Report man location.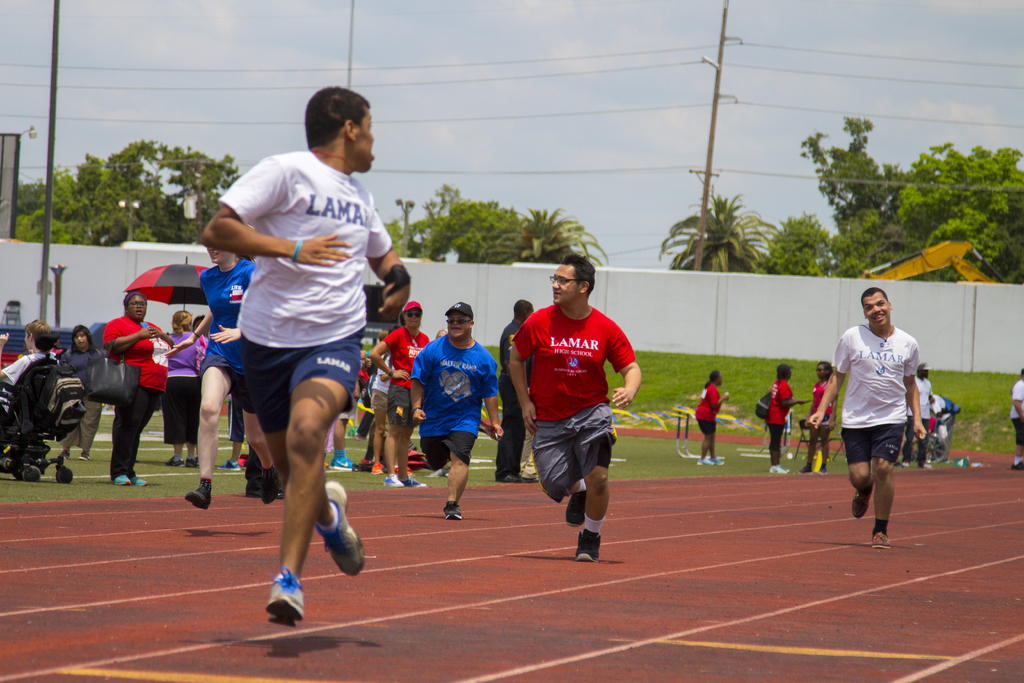
Report: 521 429 535 479.
